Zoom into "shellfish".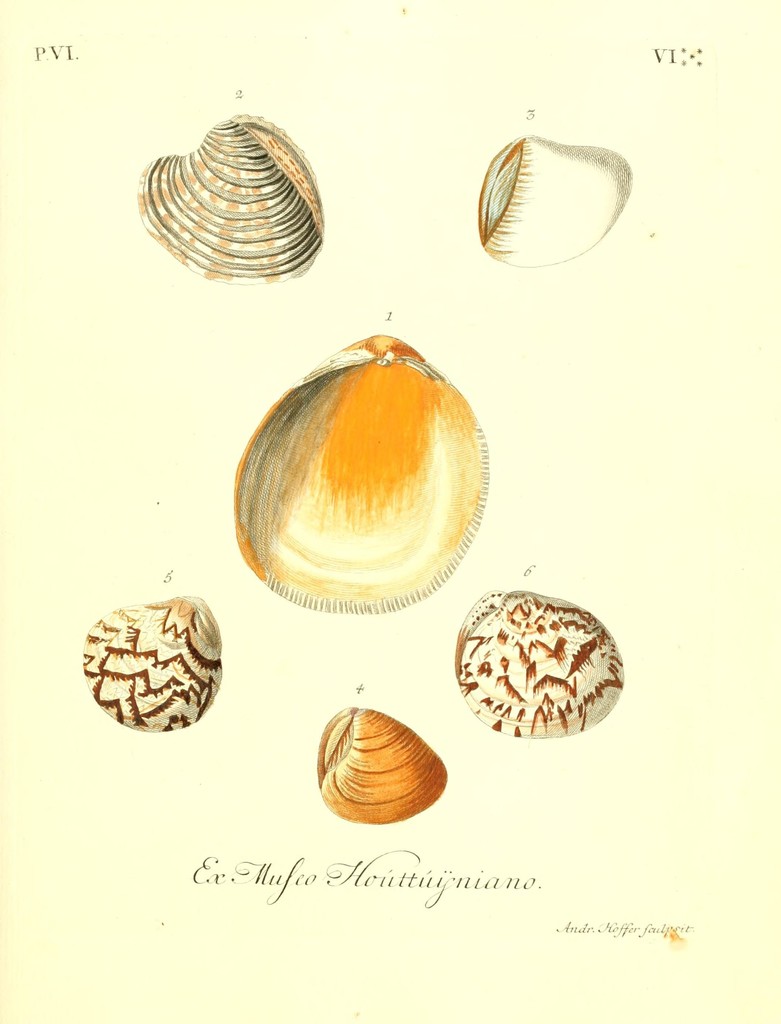
Zoom target: [296,699,456,841].
